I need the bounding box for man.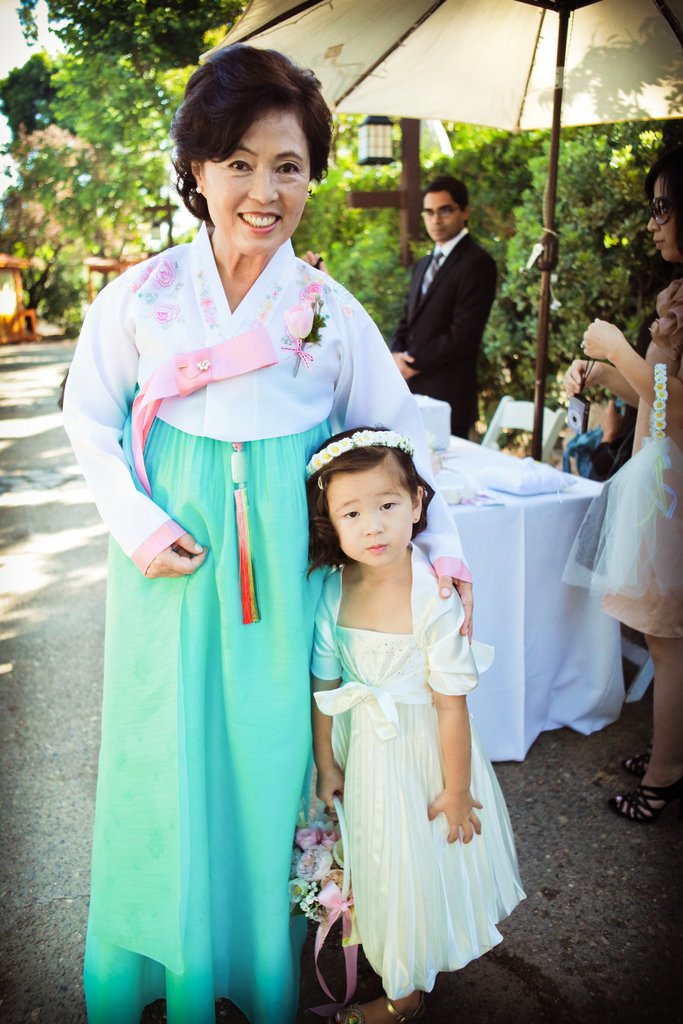
Here it is: bbox=(391, 175, 492, 437).
